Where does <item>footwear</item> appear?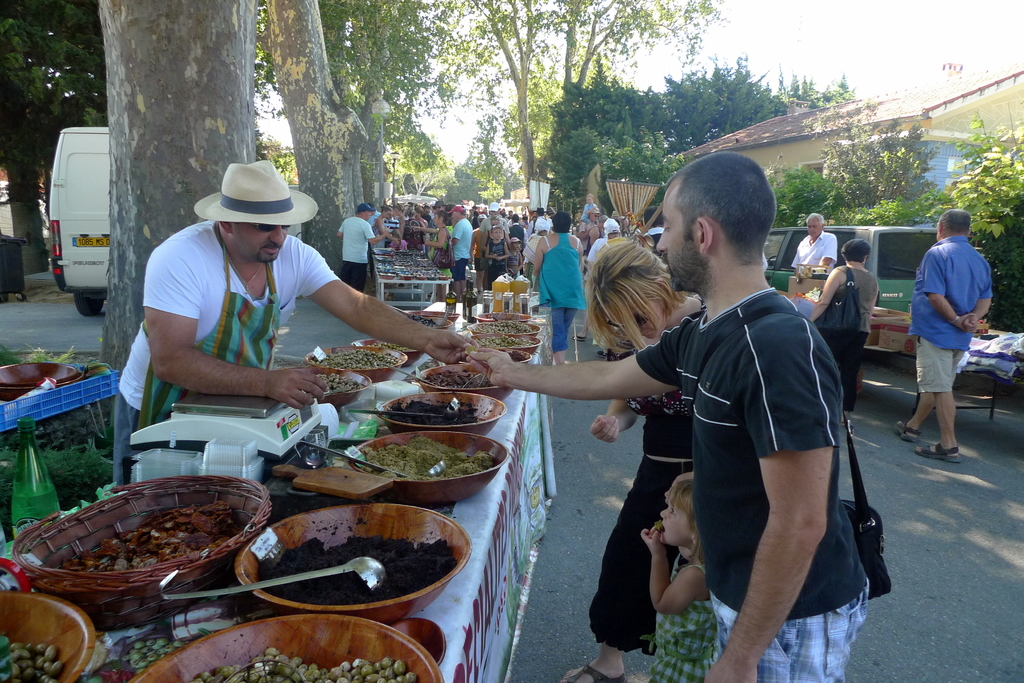
Appears at 568,335,586,346.
